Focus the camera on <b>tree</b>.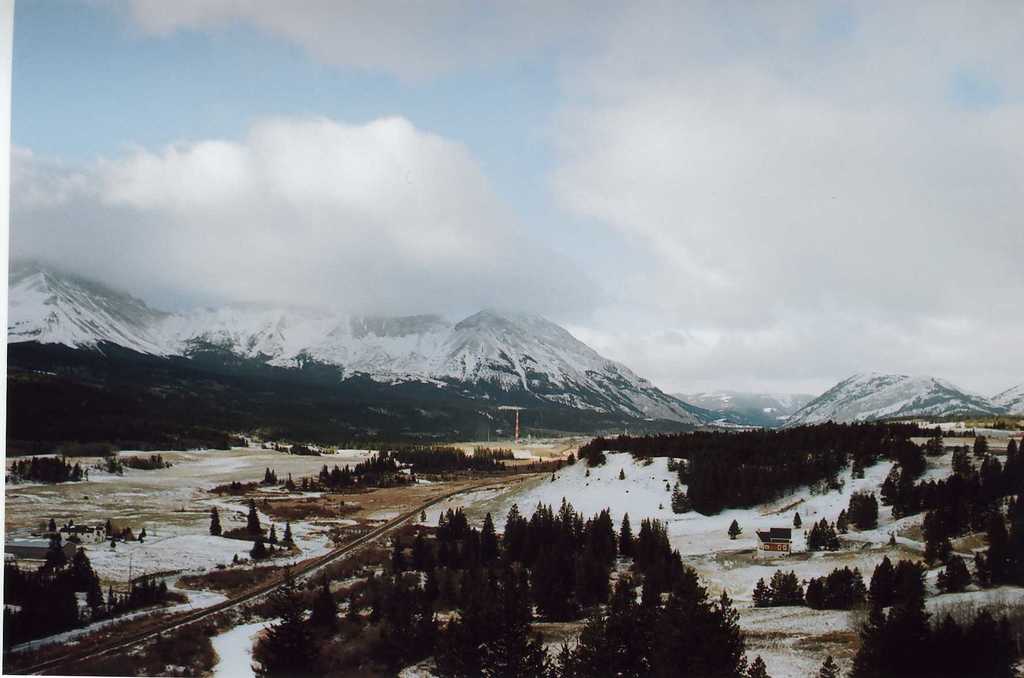
Focus region: (264,467,278,486).
